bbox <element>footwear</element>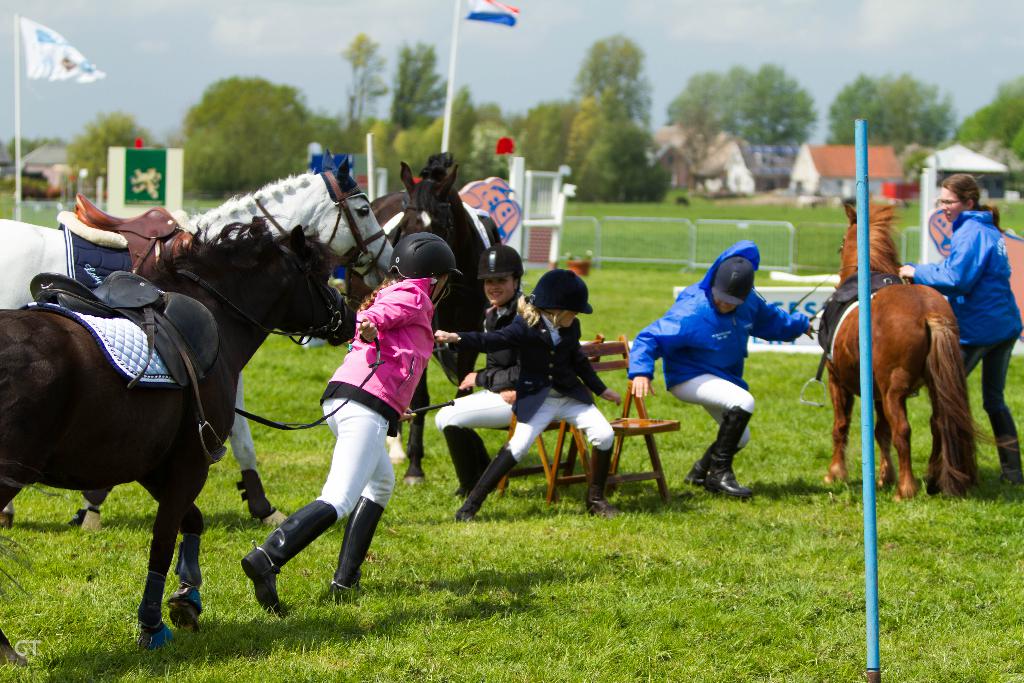
318, 490, 381, 604
